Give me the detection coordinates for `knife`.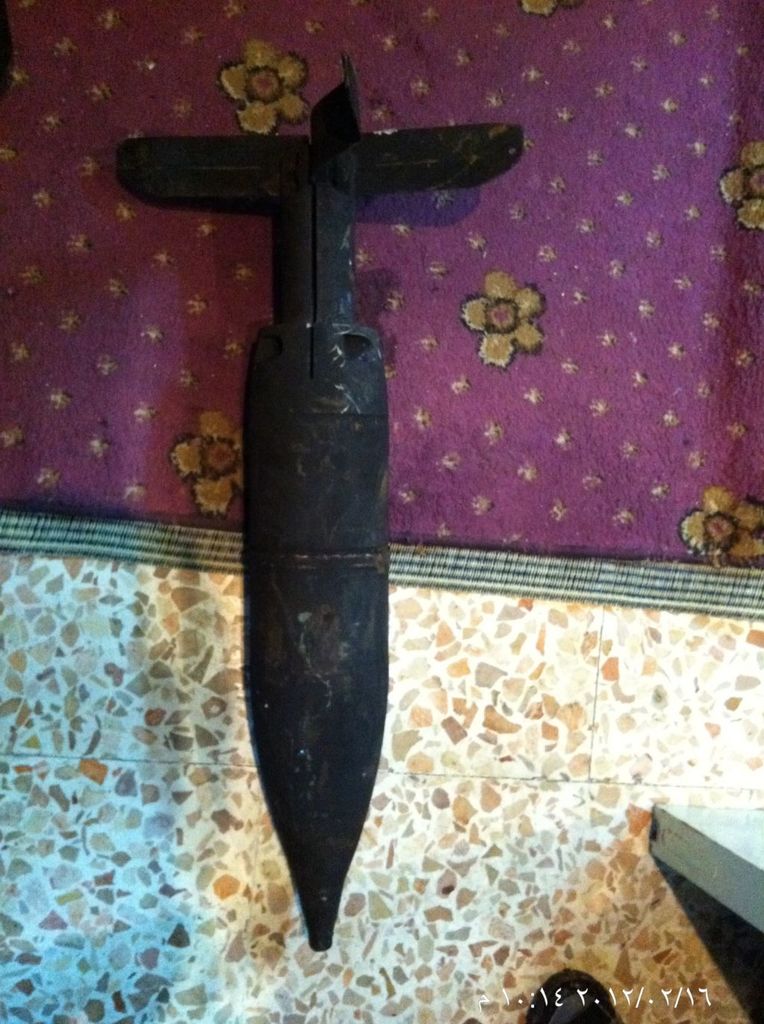
(x1=104, y1=48, x2=530, y2=954).
